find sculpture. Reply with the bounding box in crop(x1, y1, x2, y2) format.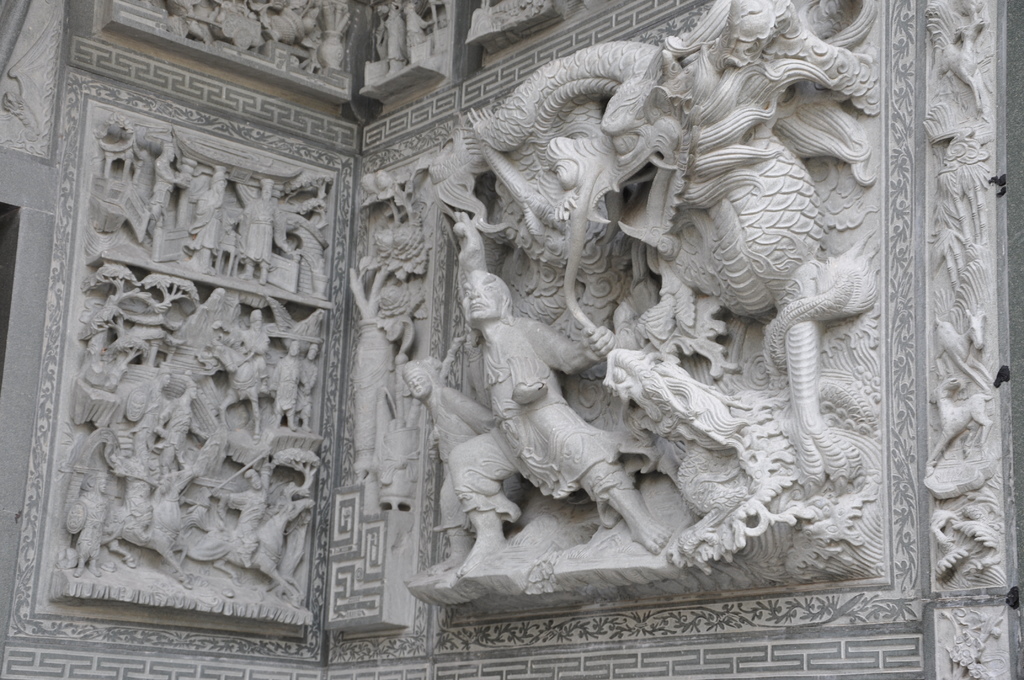
crop(164, 0, 359, 83).
